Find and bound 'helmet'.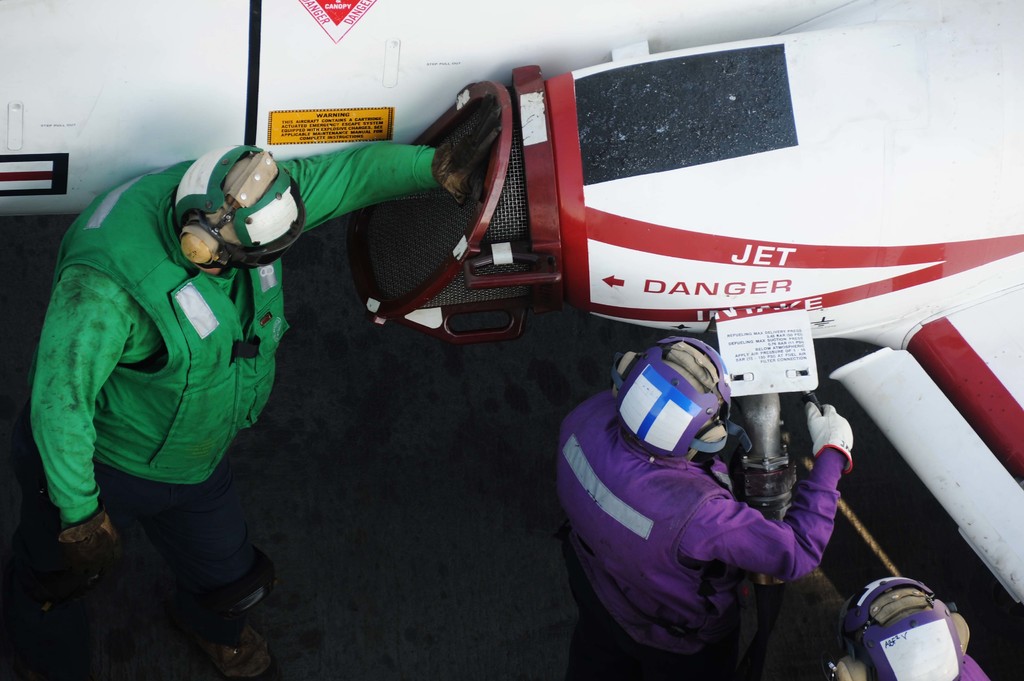
Bound: (x1=832, y1=573, x2=975, y2=680).
